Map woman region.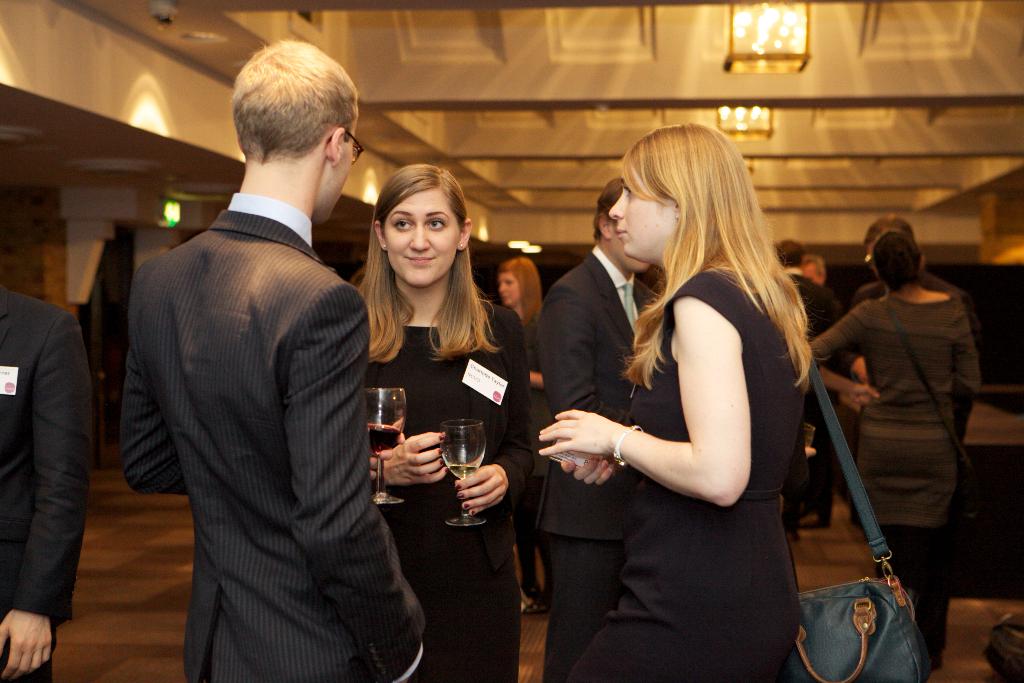
Mapped to [495, 255, 546, 614].
